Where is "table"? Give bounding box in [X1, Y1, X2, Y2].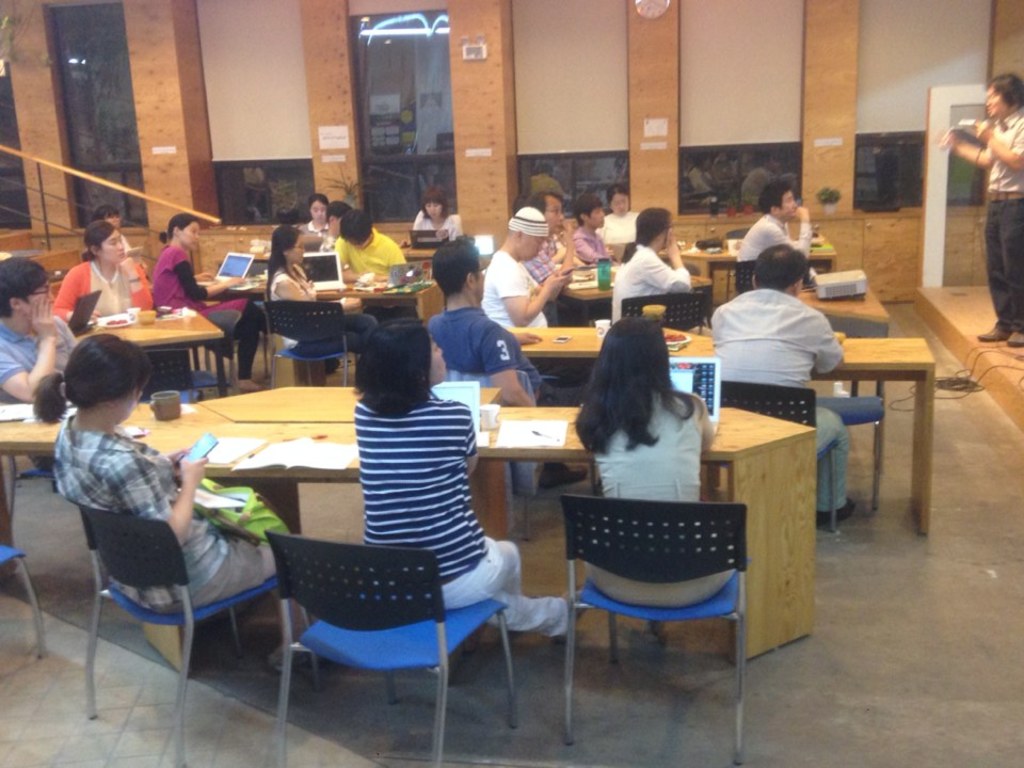
[0, 383, 814, 661].
